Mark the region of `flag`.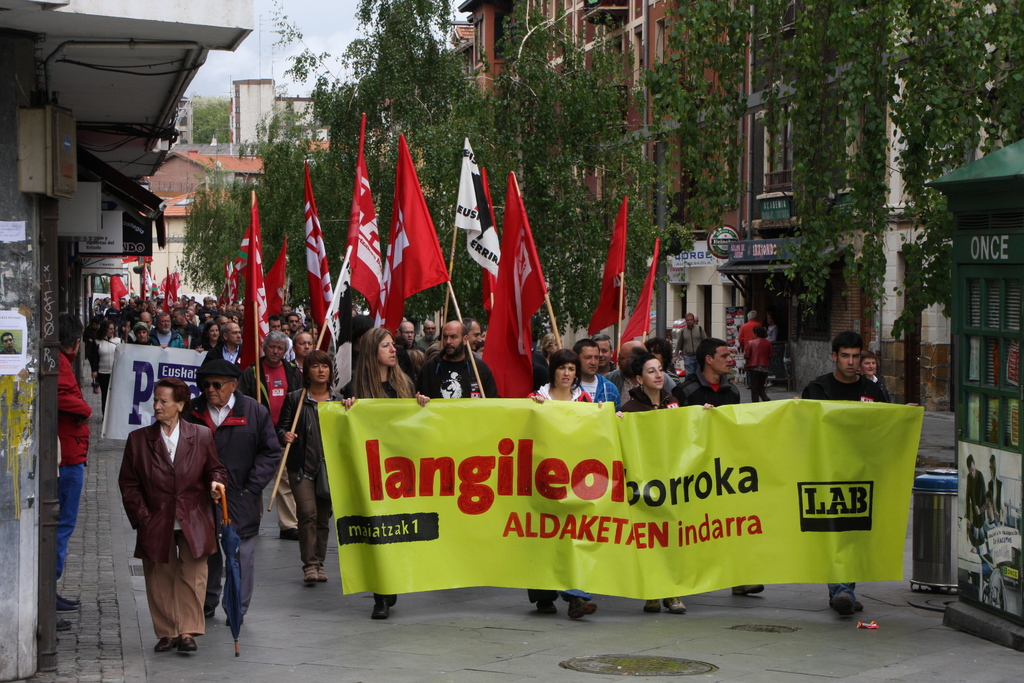
Region: select_region(451, 139, 507, 273).
